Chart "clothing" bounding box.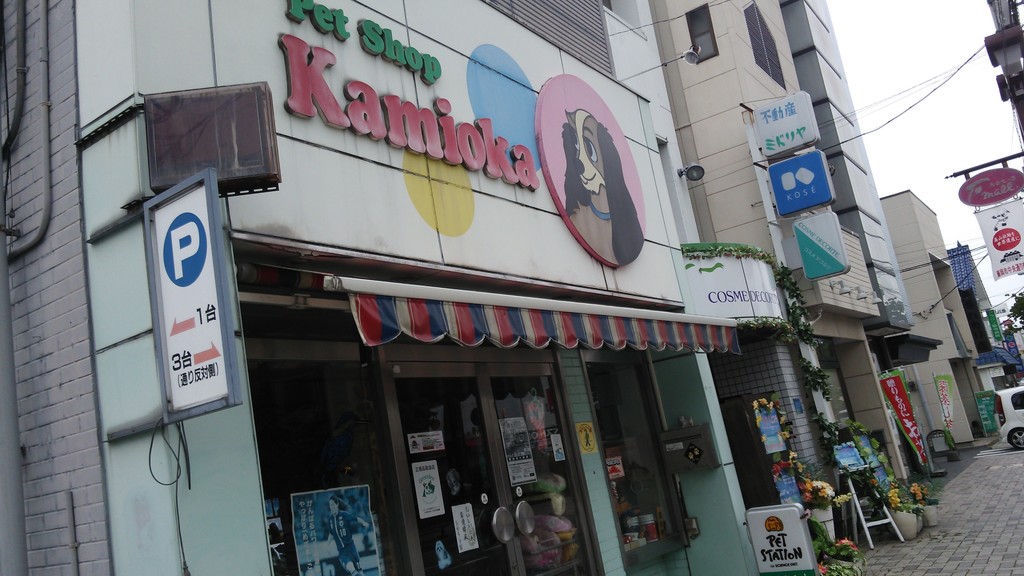
Charted: region(330, 509, 361, 572).
